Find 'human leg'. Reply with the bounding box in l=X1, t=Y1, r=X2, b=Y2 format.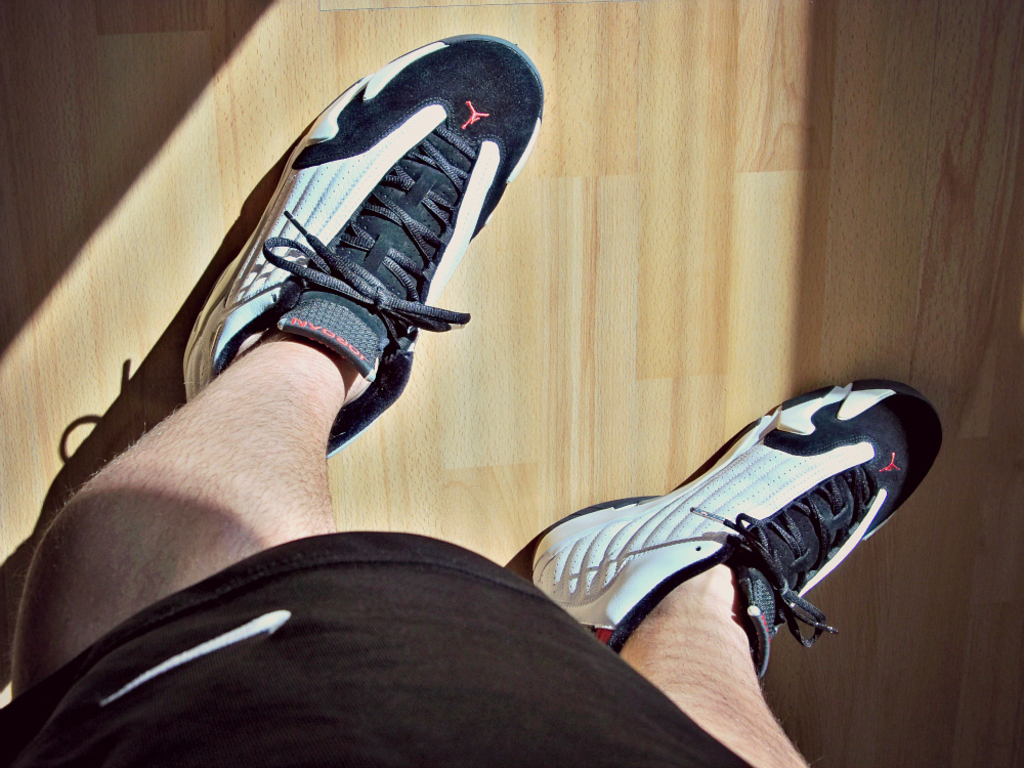
l=7, t=29, r=546, b=703.
